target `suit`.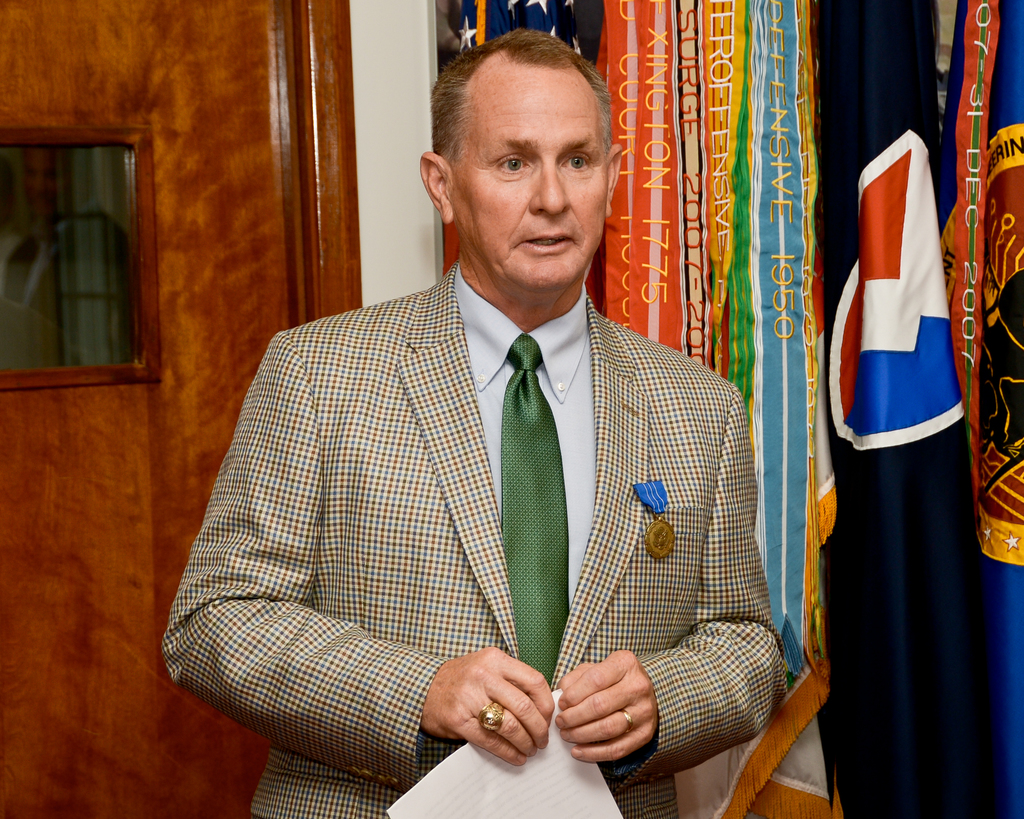
Target region: [left=201, top=198, right=760, bottom=774].
